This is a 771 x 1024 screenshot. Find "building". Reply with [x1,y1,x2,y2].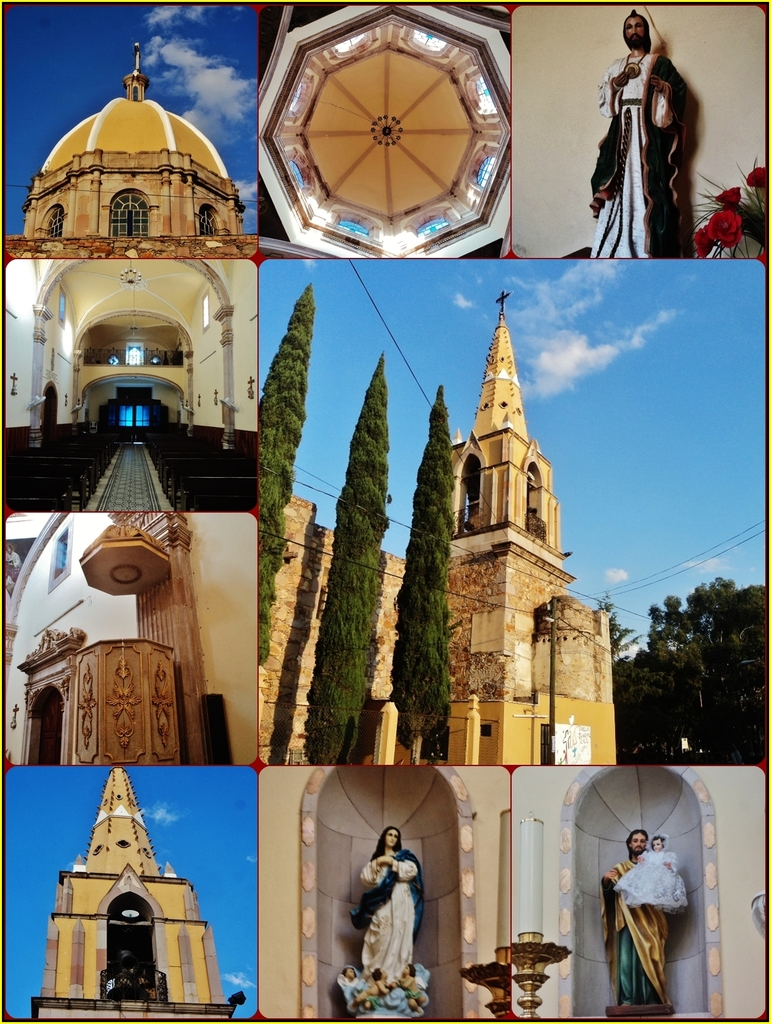
[256,776,513,1018].
